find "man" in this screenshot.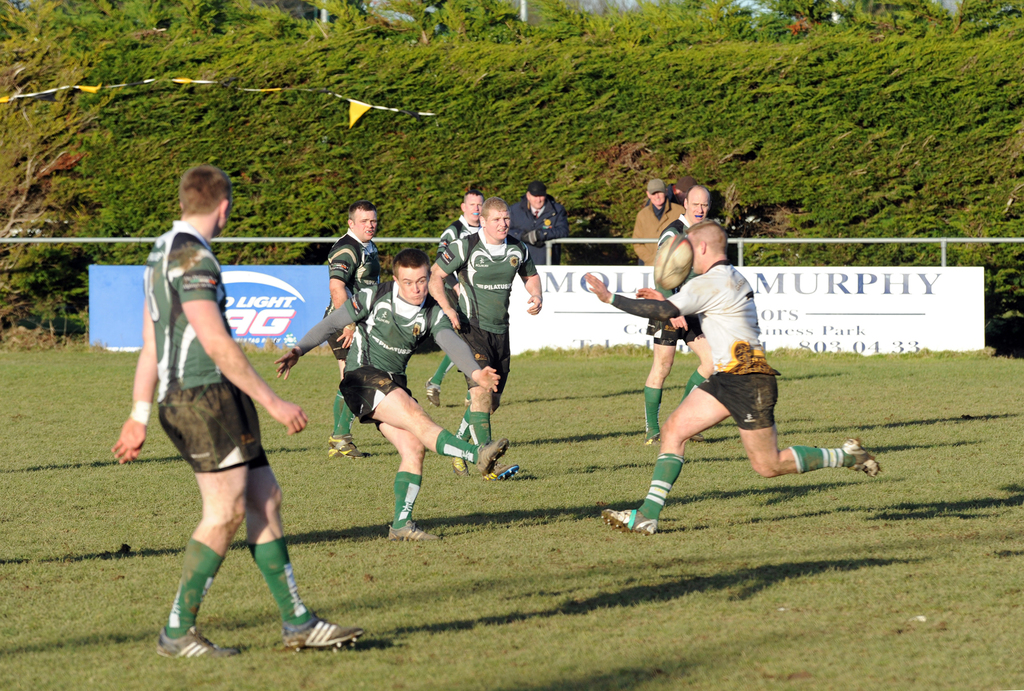
The bounding box for "man" is region(276, 247, 515, 545).
